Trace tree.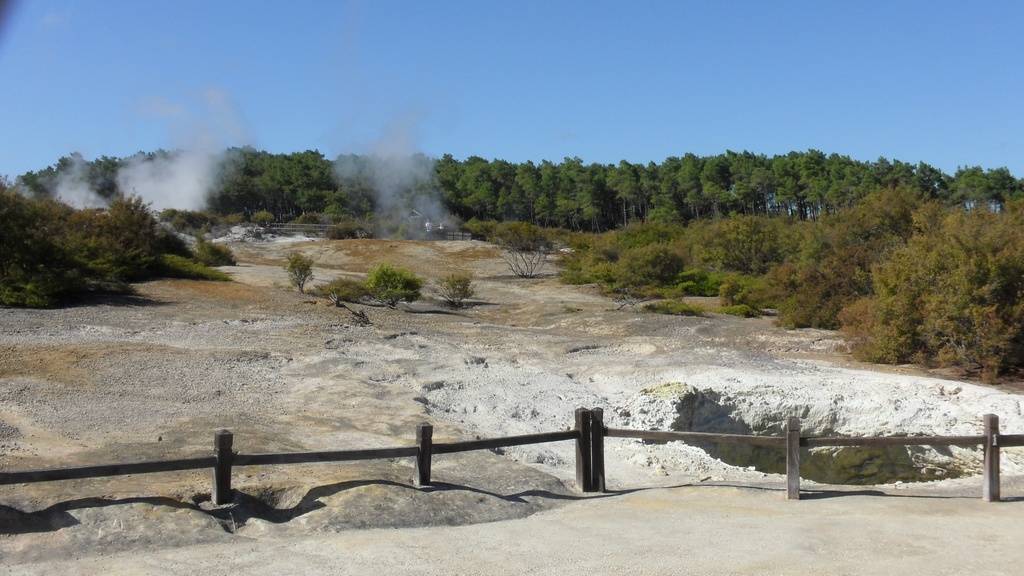
Traced to <bbox>310, 273, 367, 305</bbox>.
